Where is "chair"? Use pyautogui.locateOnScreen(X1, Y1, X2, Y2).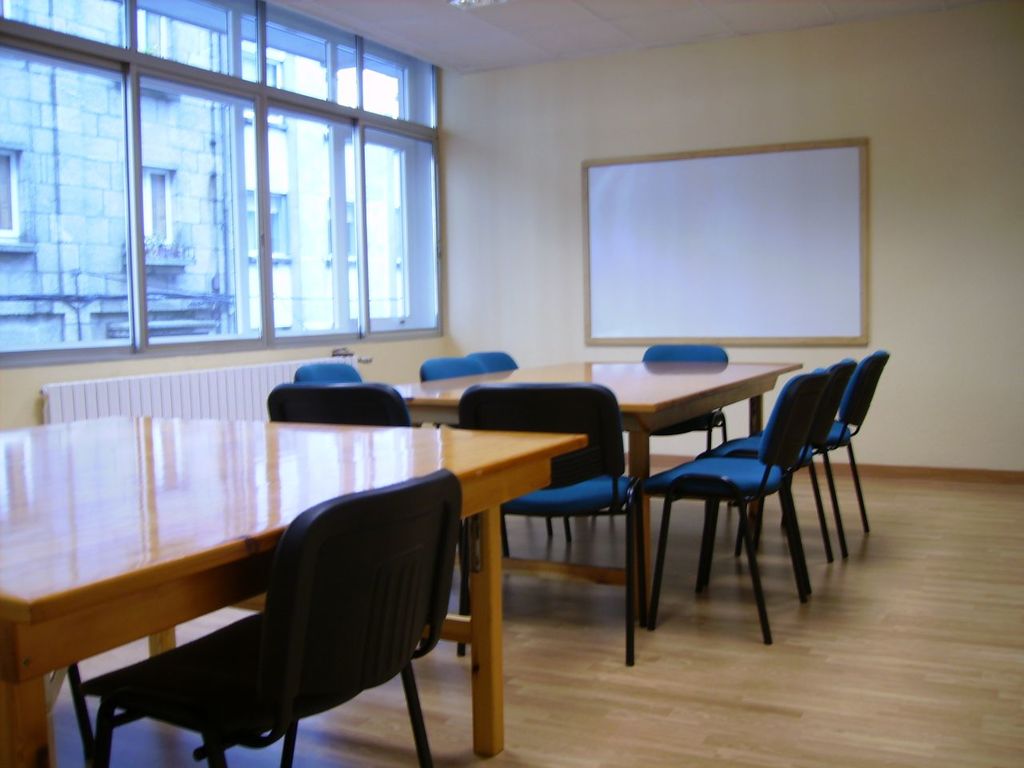
pyautogui.locateOnScreen(267, 381, 474, 665).
